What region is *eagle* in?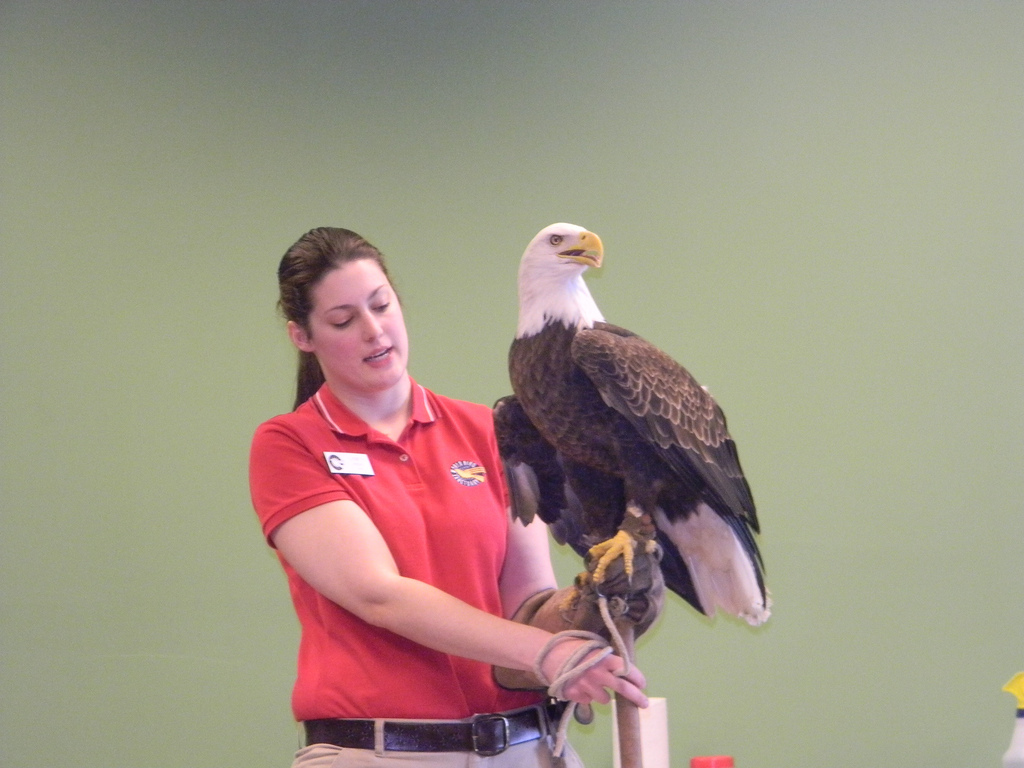
[left=495, top=221, right=773, bottom=624].
